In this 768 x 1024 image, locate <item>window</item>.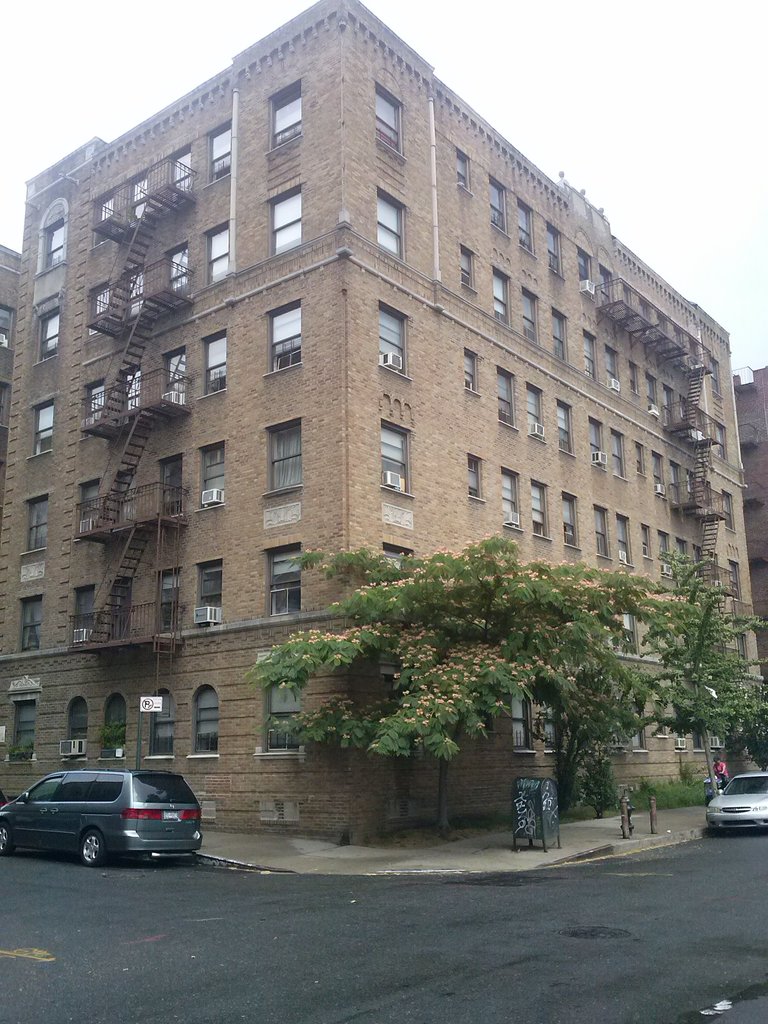
Bounding box: {"left": 555, "top": 401, "right": 567, "bottom": 450}.
